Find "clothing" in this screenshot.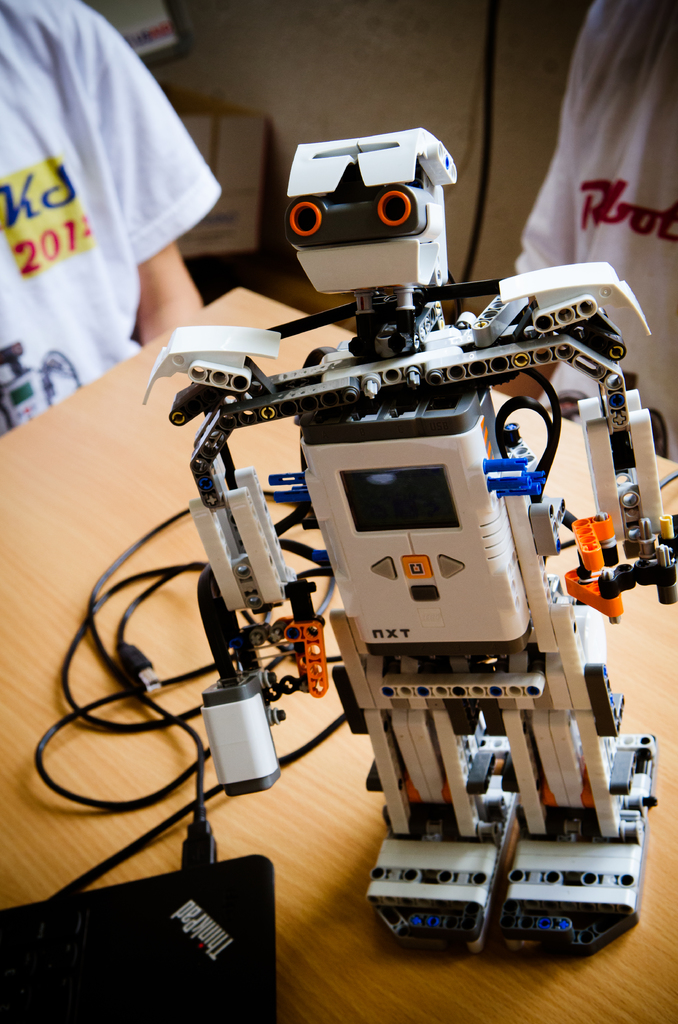
The bounding box for "clothing" is Rect(1, 6, 250, 446).
